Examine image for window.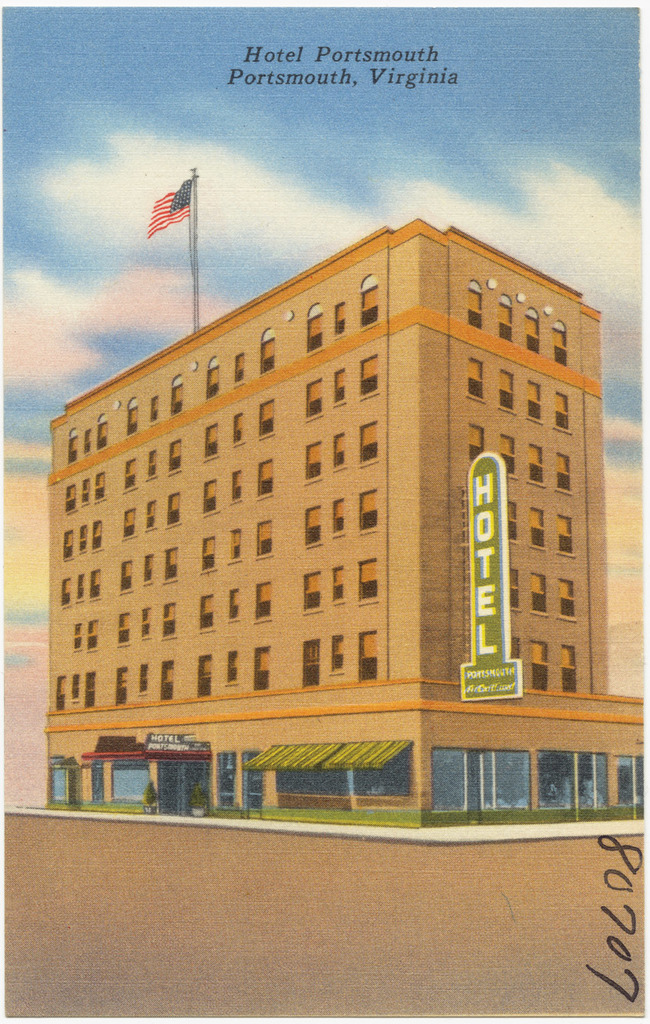
Examination result: rect(333, 432, 349, 472).
